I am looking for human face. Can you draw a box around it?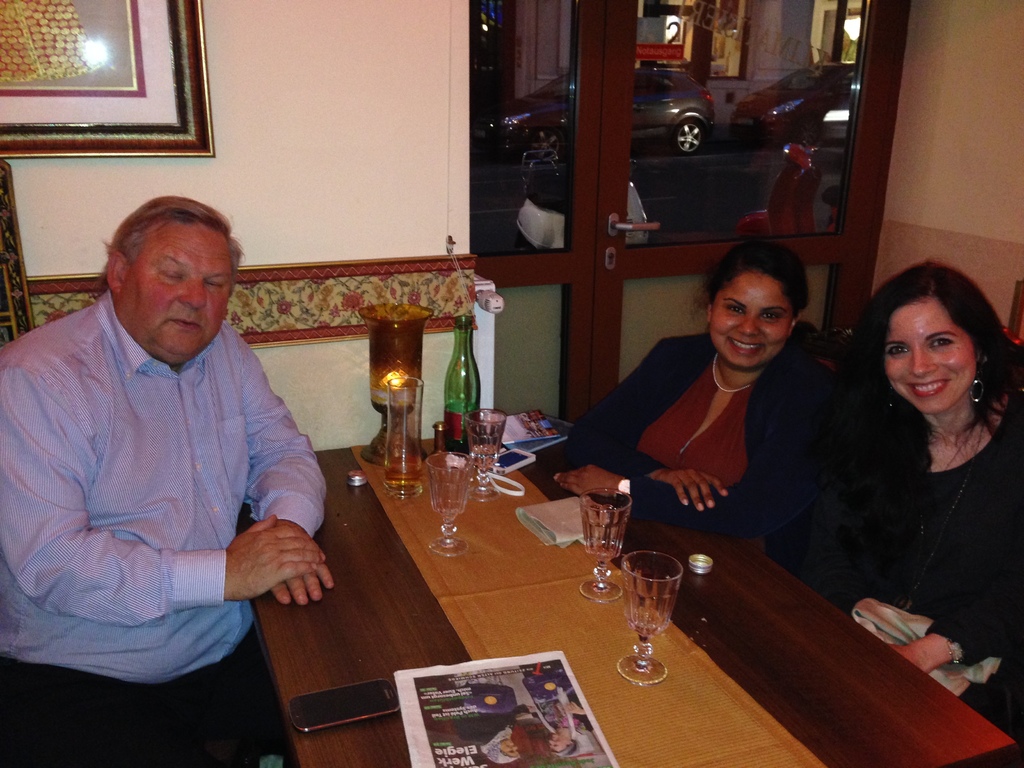
Sure, the bounding box is Rect(880, 300, 972, 422).
